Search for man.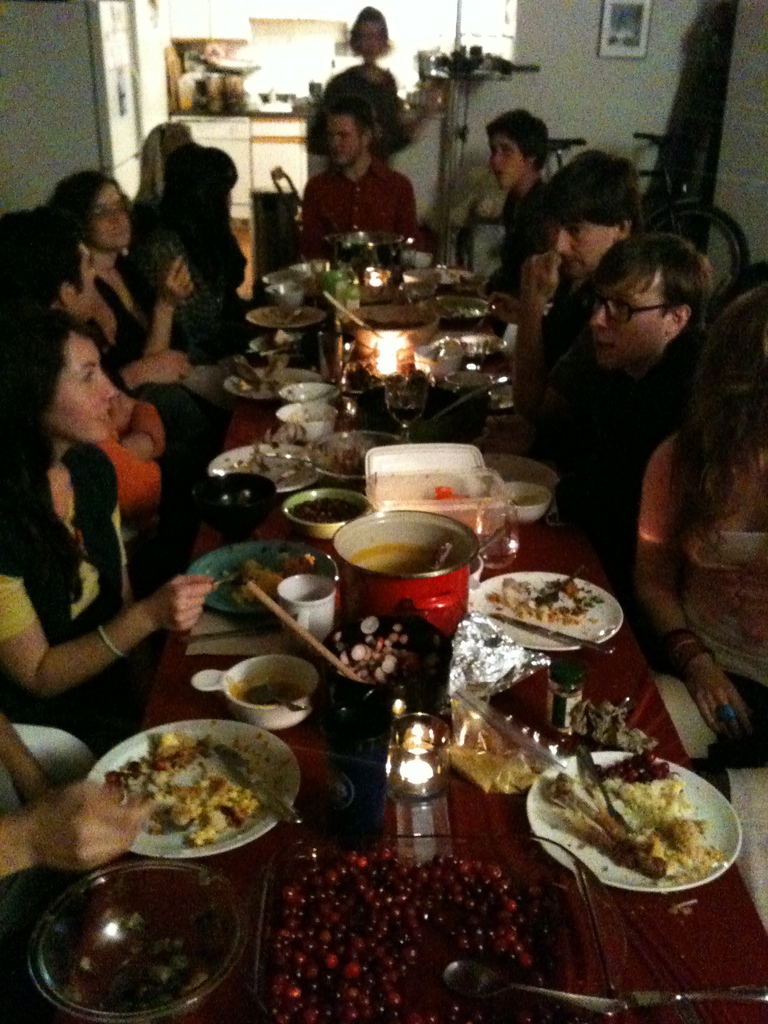
Found at locate(484, 142, 667, 419).
